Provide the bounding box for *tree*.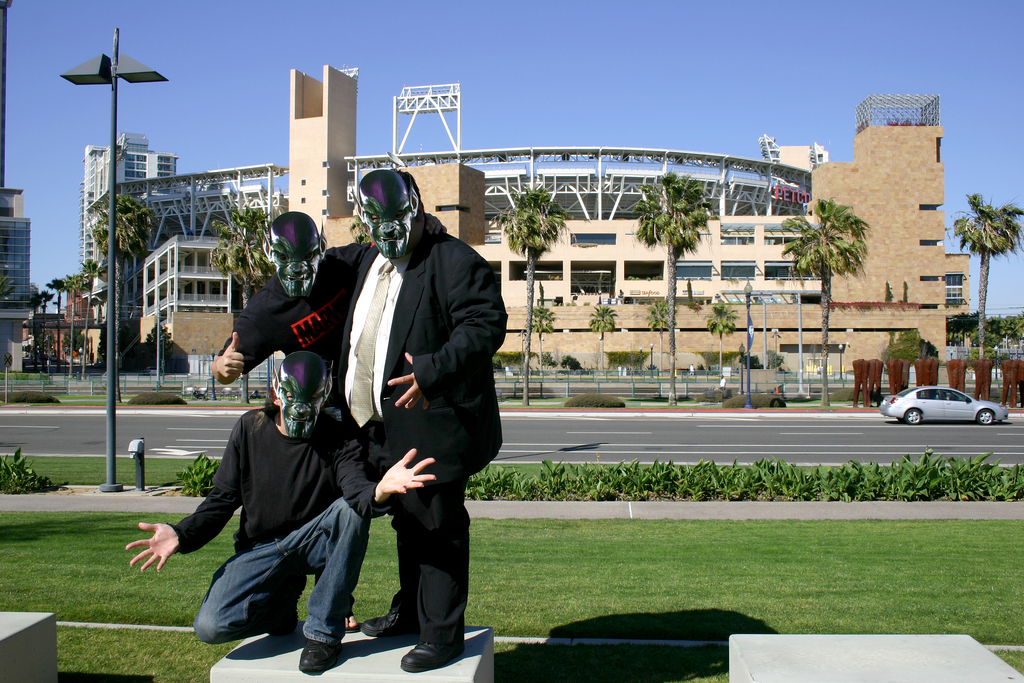
{"left": 63, "top": 273, "right": 84, "bottom": 370}.
